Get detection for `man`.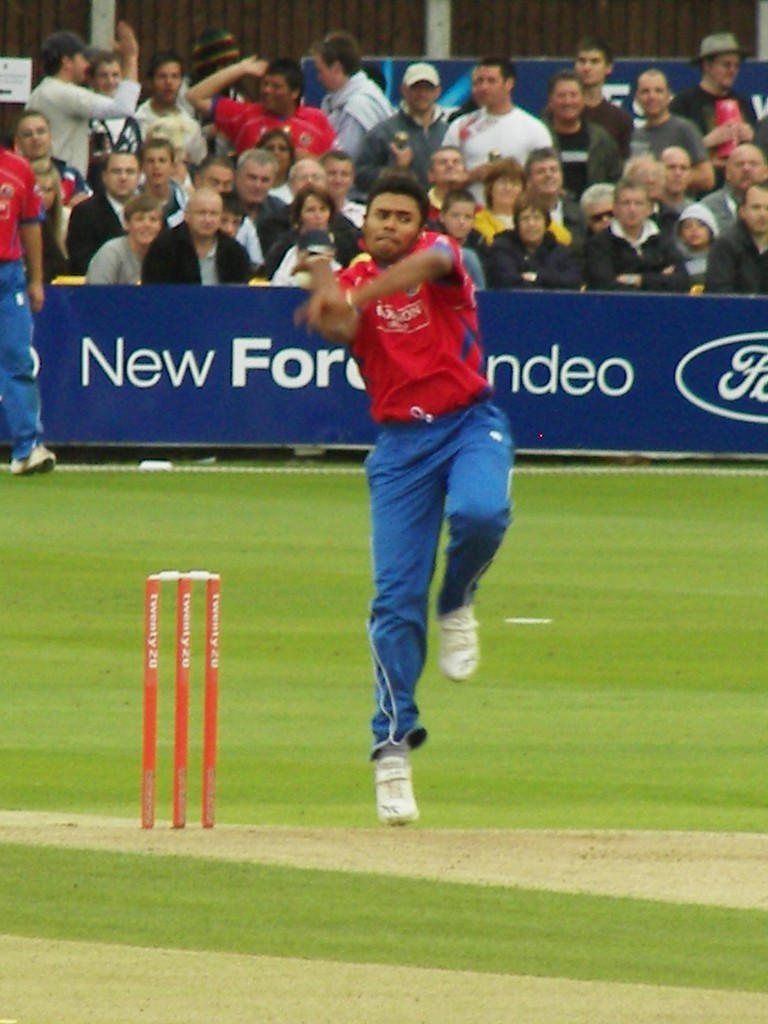
Detection: bbox=[659, 137, 708, 215].
